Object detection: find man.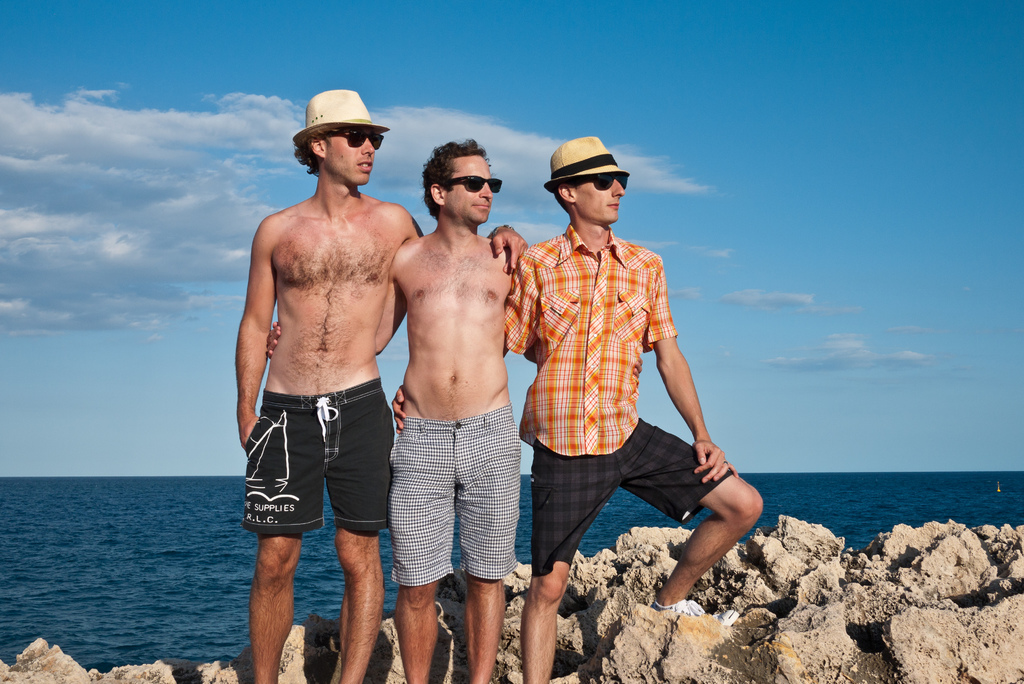
238 85 530 683.
